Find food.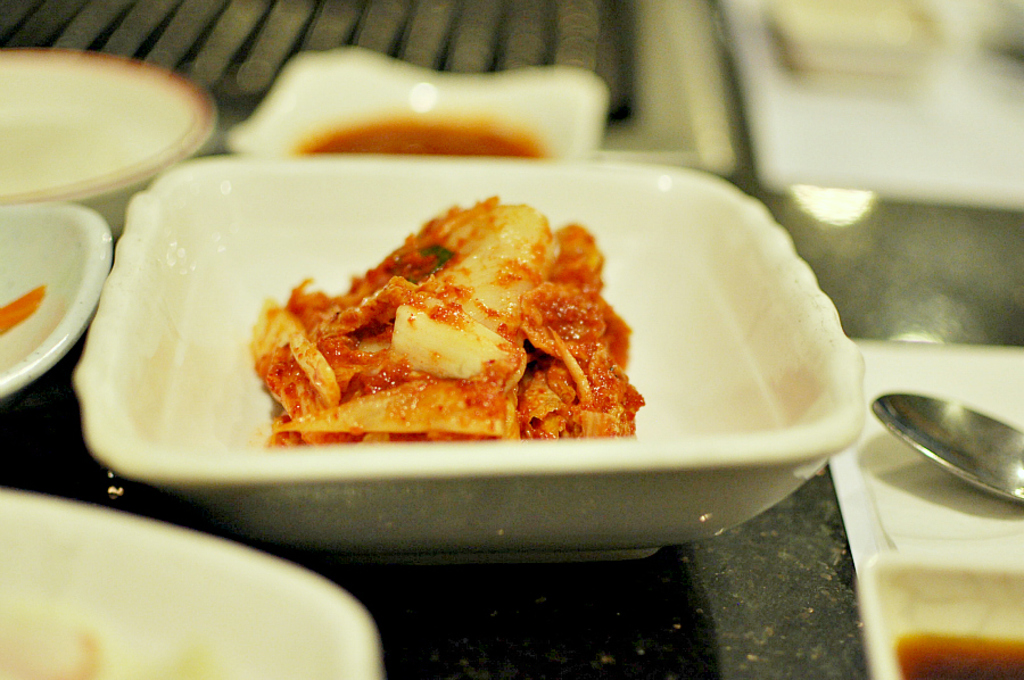
[0, 285, 43, 333].
